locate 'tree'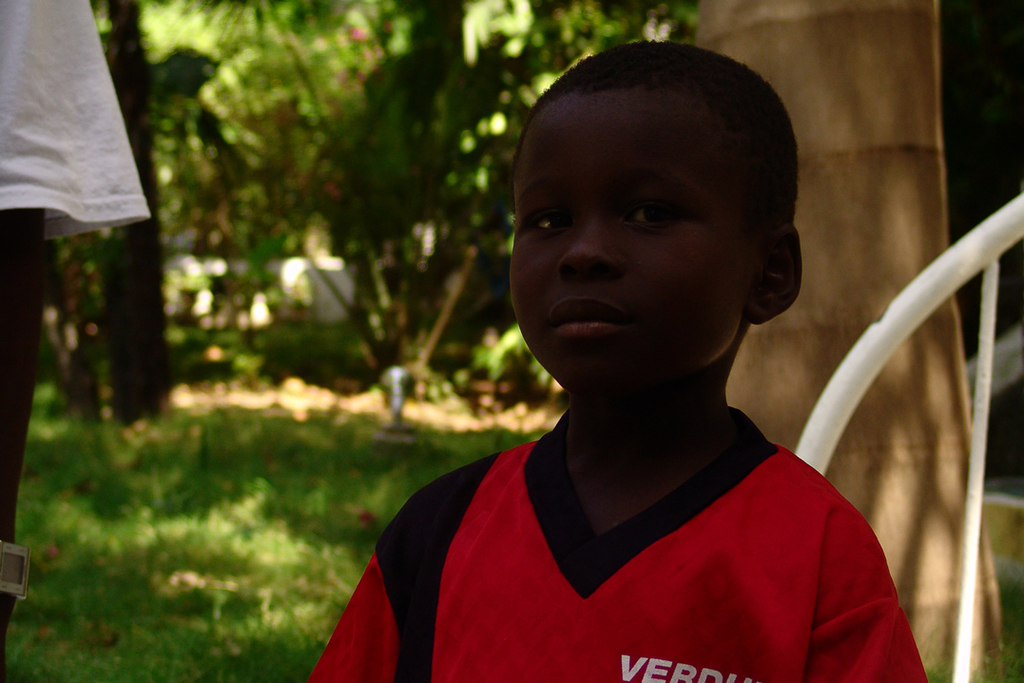
(26, 2, 370, 424)
